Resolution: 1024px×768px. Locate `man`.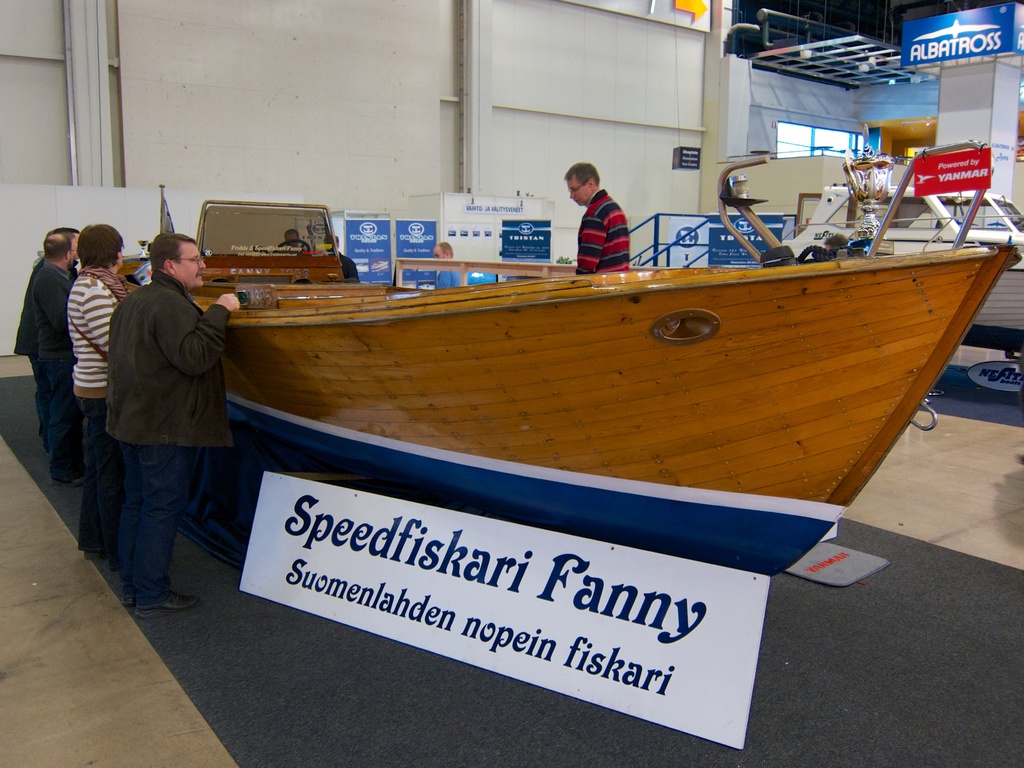
[572,157,634,277].
